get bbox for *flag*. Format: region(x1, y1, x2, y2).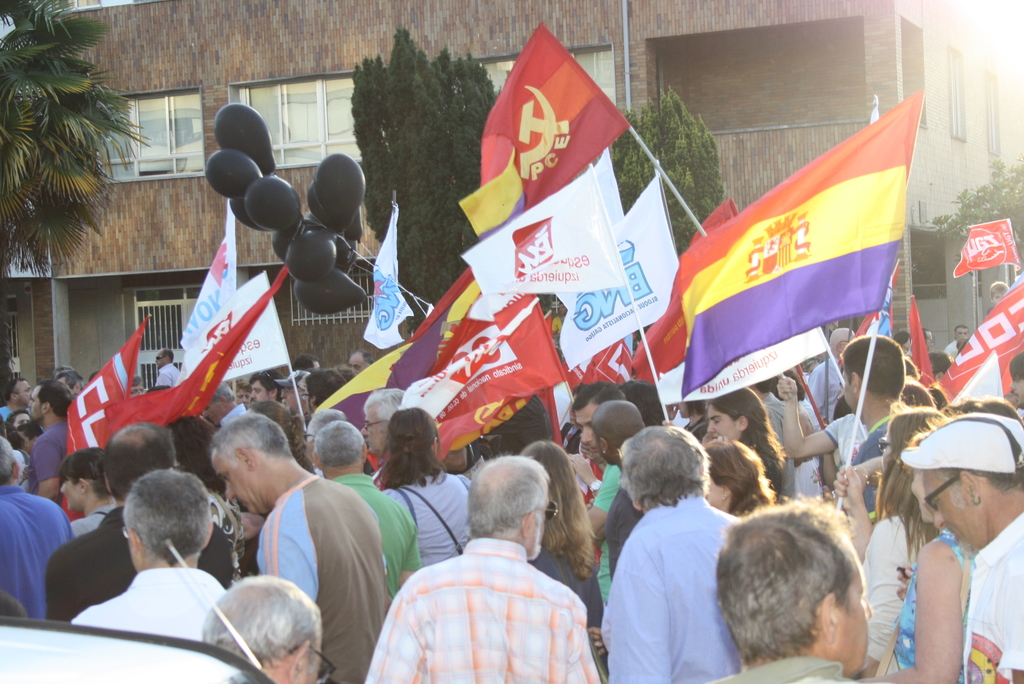
region(63, 316, 152, 518).
